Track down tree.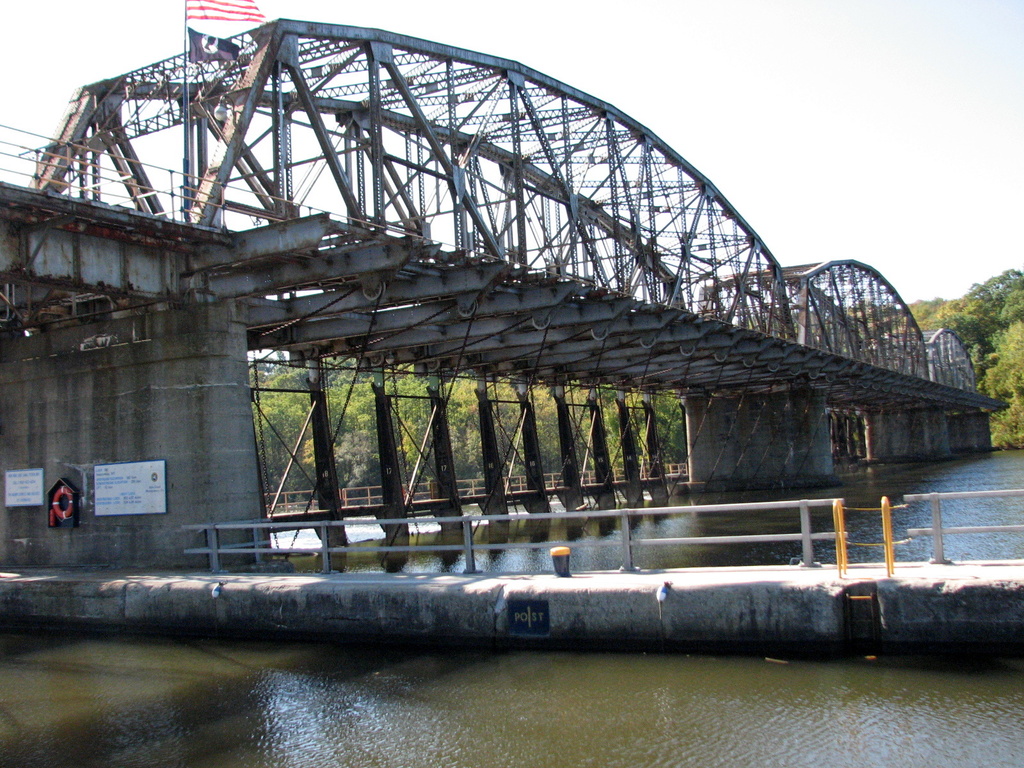
Tracked to (908,297,947,342).
